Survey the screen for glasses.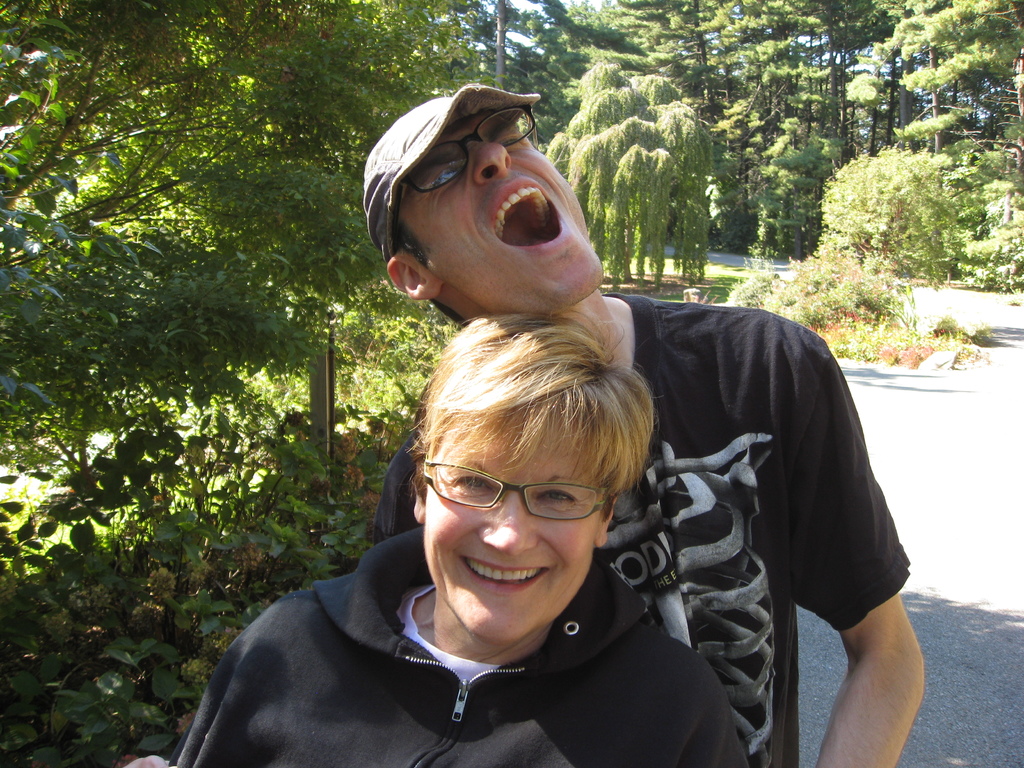
Survey found: {"left": 387, "top": 105, "right": 538, "bottom": 256}.
